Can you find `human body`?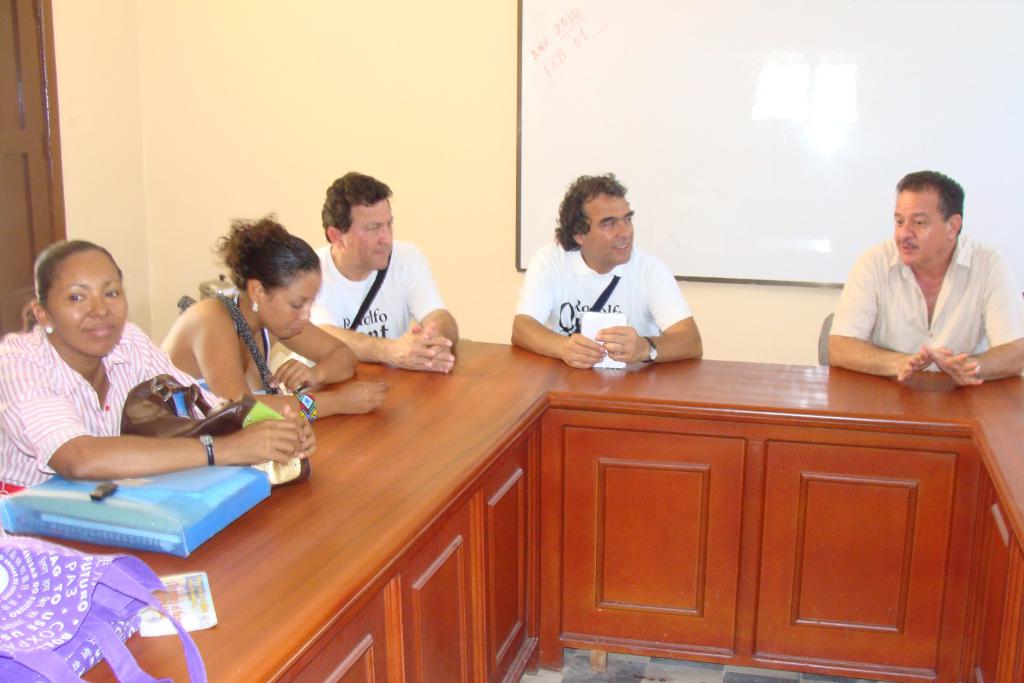
Yes, bounding box: {"left": 515, "top": 171, "right": 705, "bottom": 370}.
